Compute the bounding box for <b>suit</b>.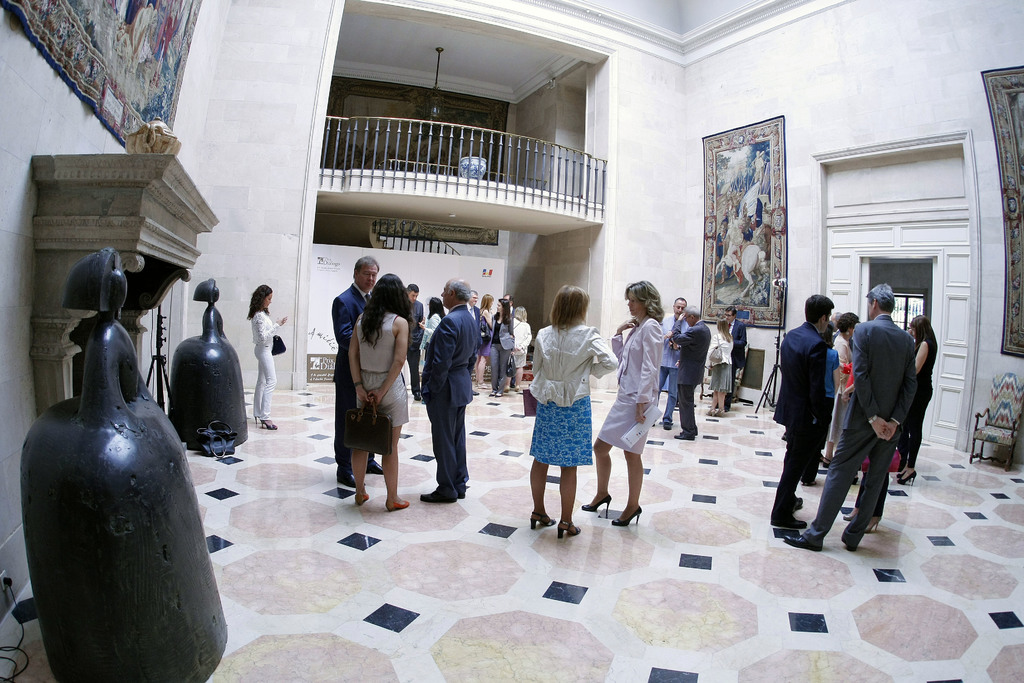
<bbox>719, 321, 747, 408</bbox>.
